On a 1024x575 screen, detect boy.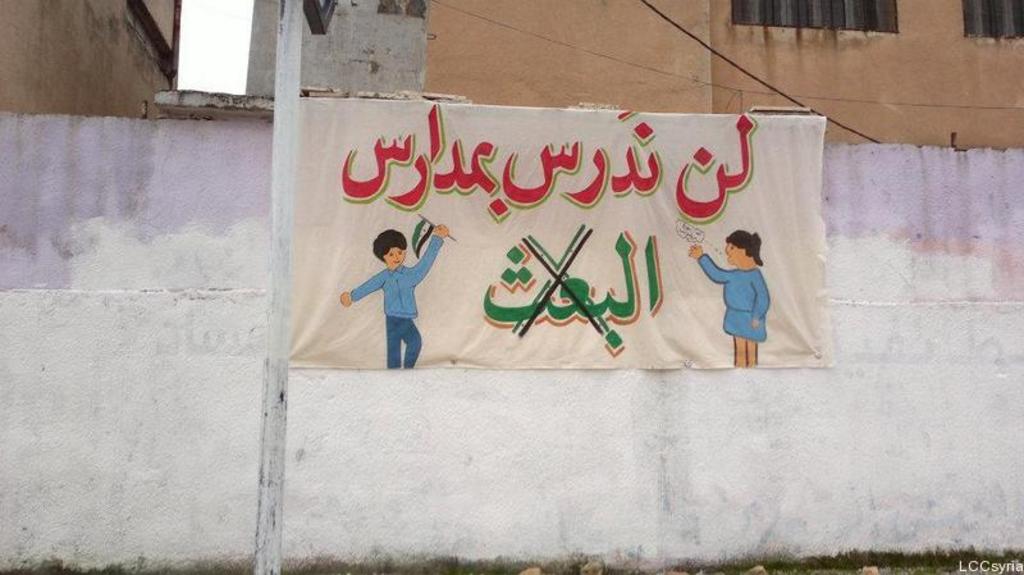
<region>344, 223, 436, 366</region>.
